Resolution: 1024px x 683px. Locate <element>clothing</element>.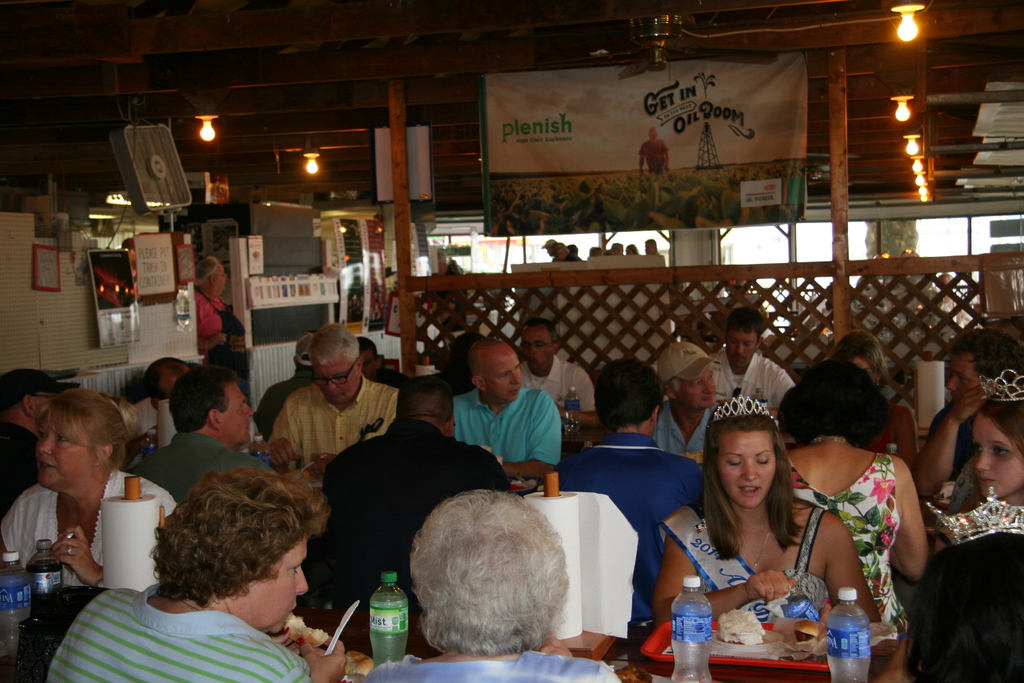
<box>448,389,563,465</box>.
